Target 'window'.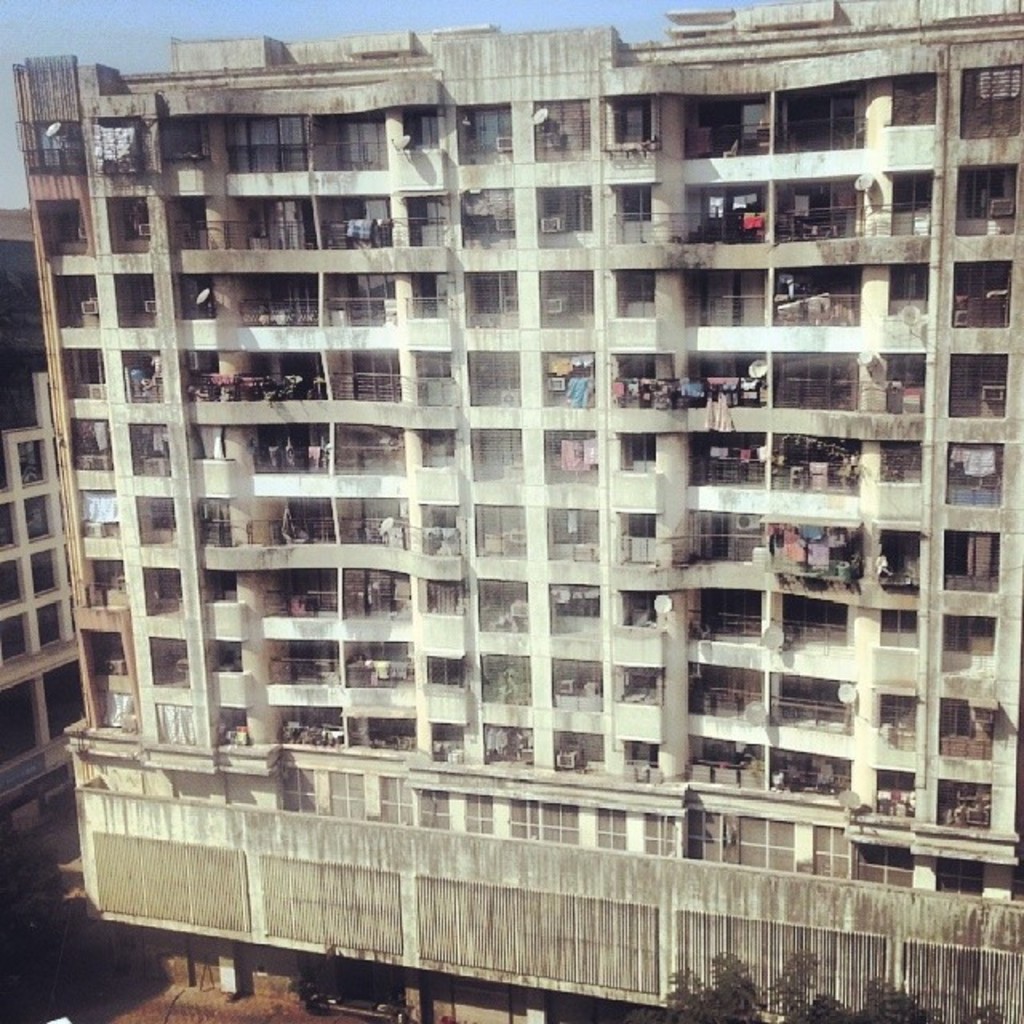
Target region: 0/558/27/621.
